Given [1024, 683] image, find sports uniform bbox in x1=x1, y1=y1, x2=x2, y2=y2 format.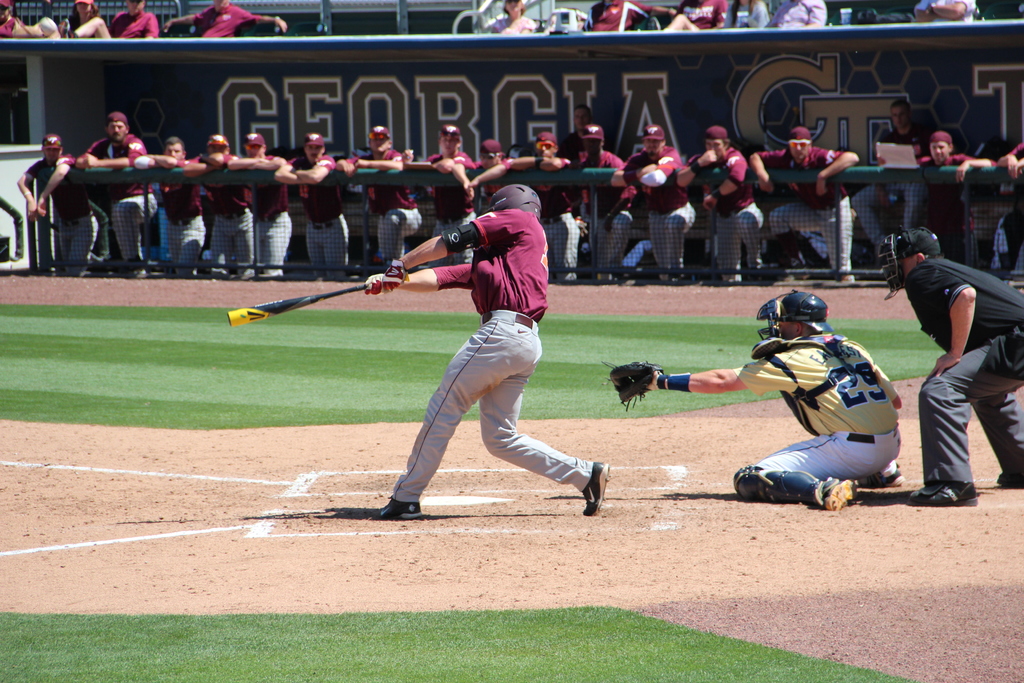
x1=501, y1=158, x2=577, y2=292.
